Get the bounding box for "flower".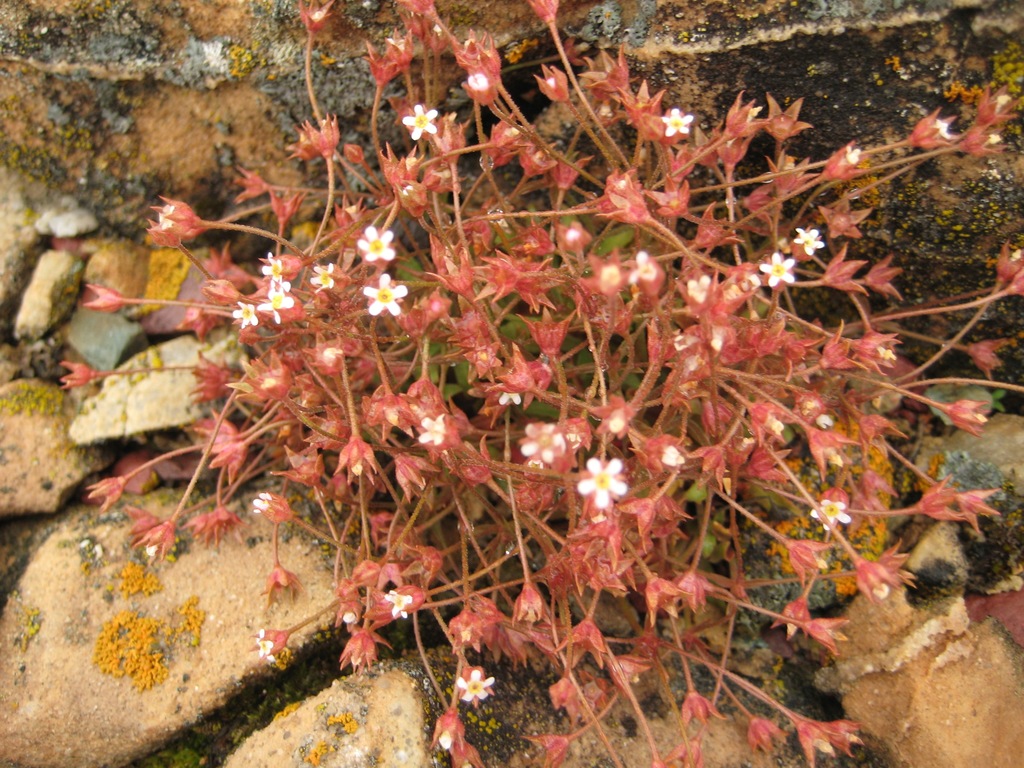
x1=758 y1=254 x2=792 y2=286.
